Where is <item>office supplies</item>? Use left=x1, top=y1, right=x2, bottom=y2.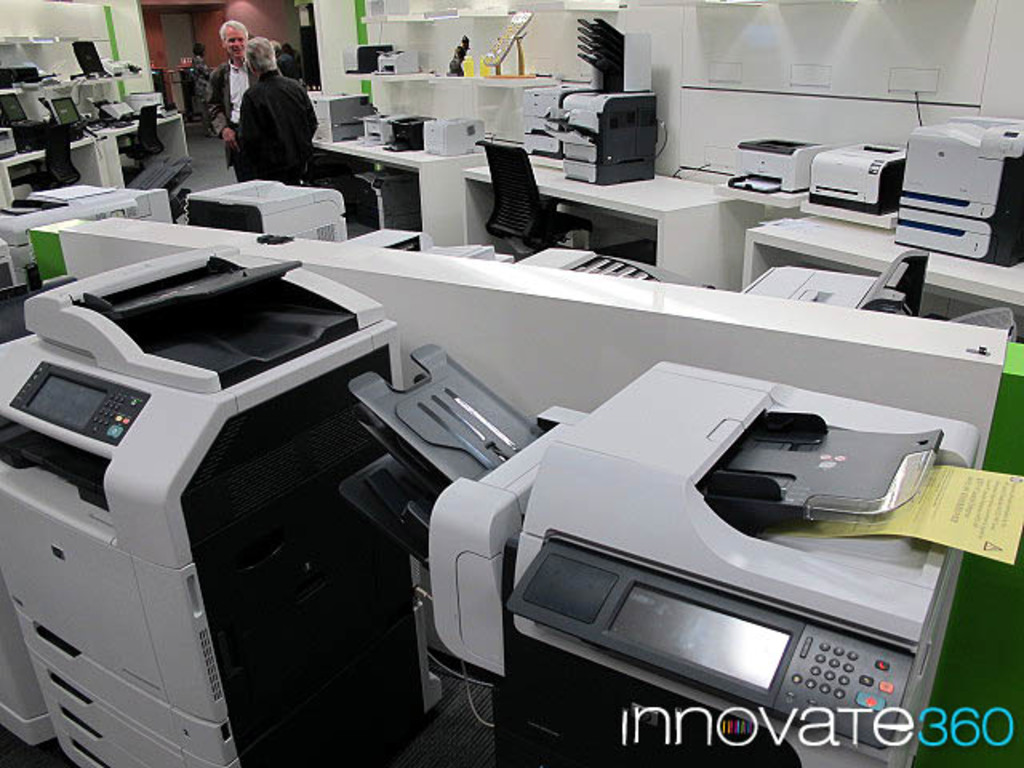
left=106, top=94, right=139, bottom=120.
